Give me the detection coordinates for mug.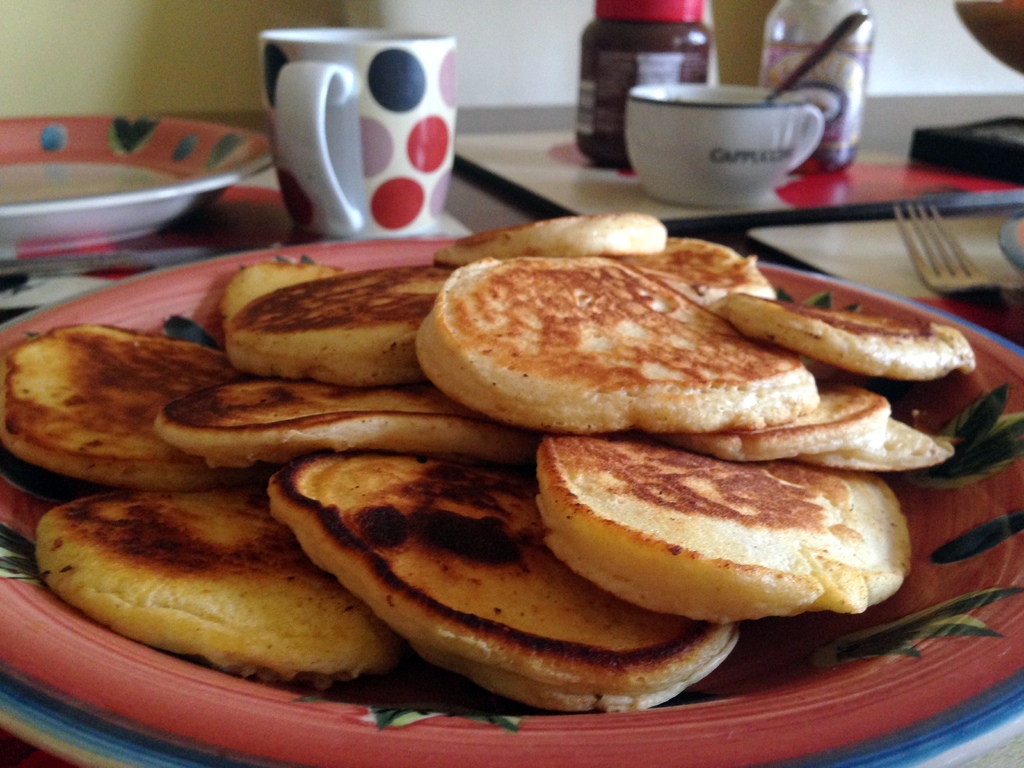
Rect(257, 29, 454, 241).
